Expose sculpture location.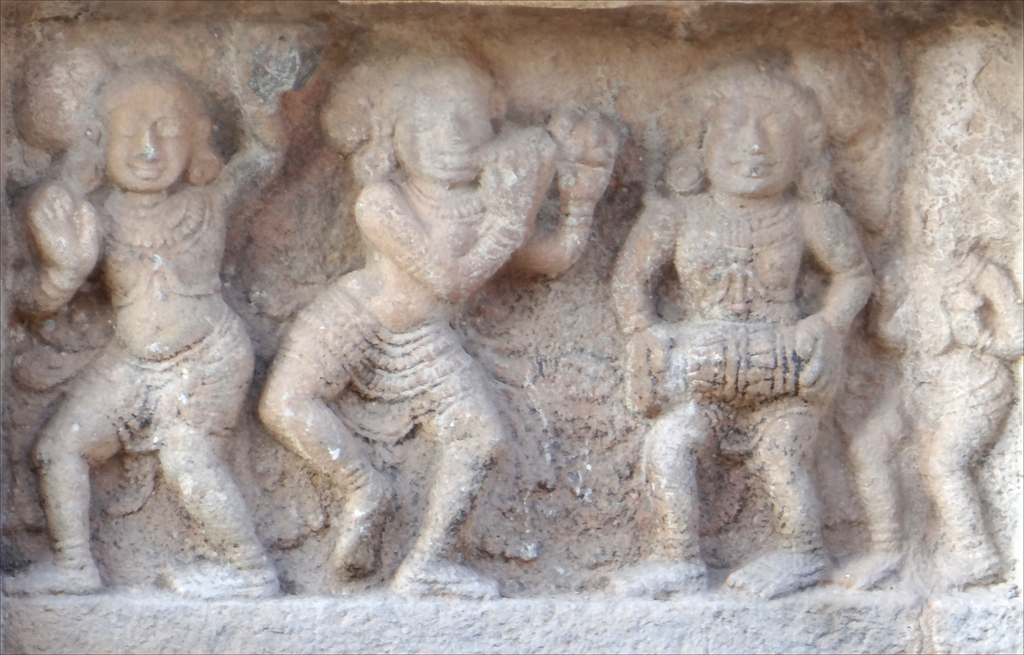
Exposed at (left=614, top=74, right=882, bottom=601).
